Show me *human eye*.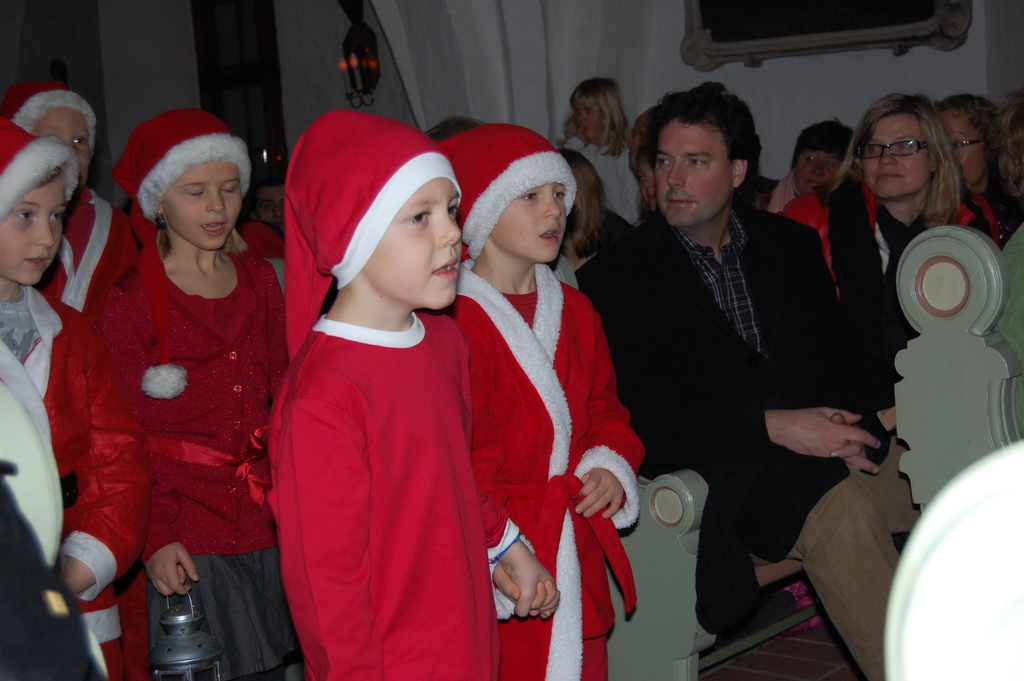
*human eye* is here: [left=403, top=209, right=436, bottom=231].
